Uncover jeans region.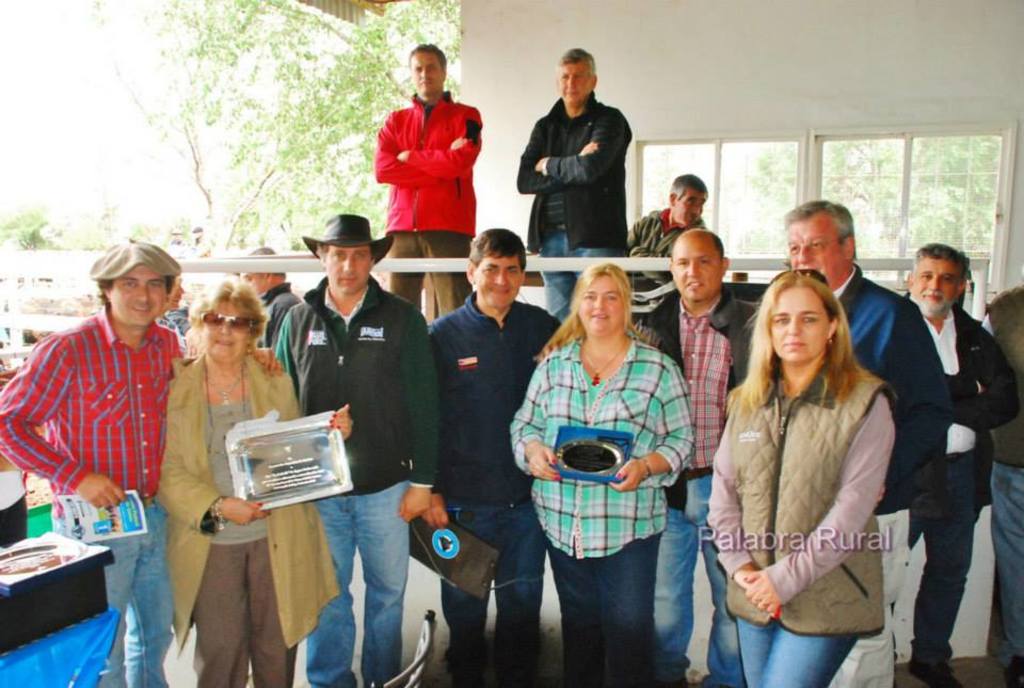
Uncovered: rect(305, 478, 410, 684).
